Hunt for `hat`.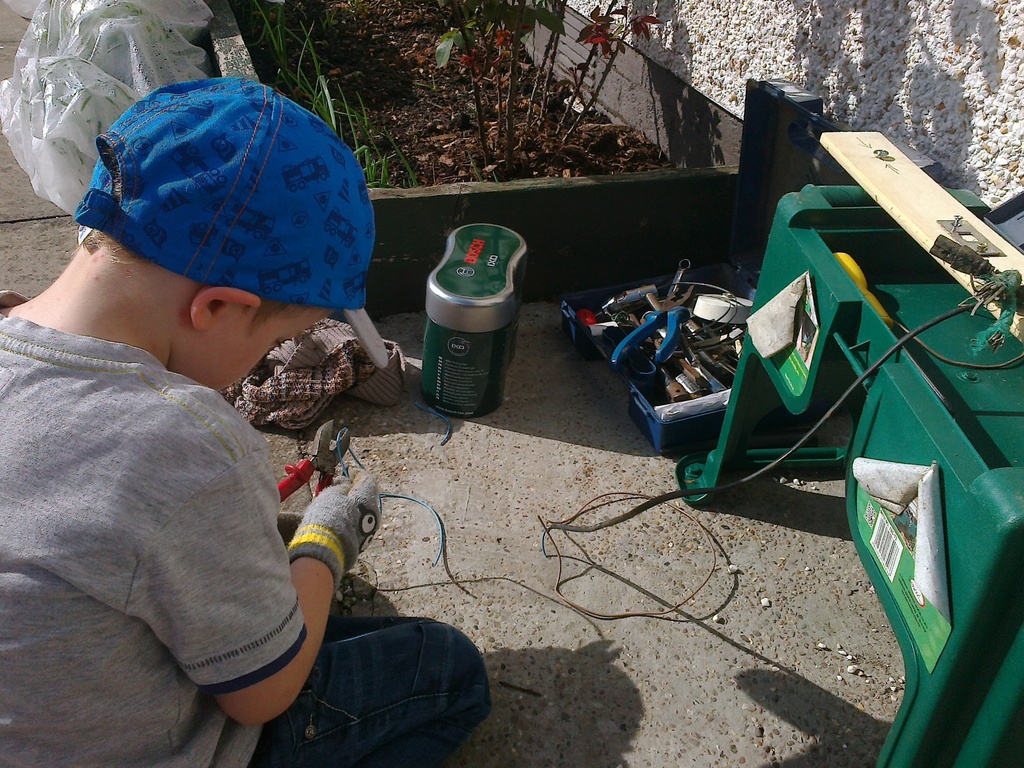
Hunted down at [75,73,392,369].
